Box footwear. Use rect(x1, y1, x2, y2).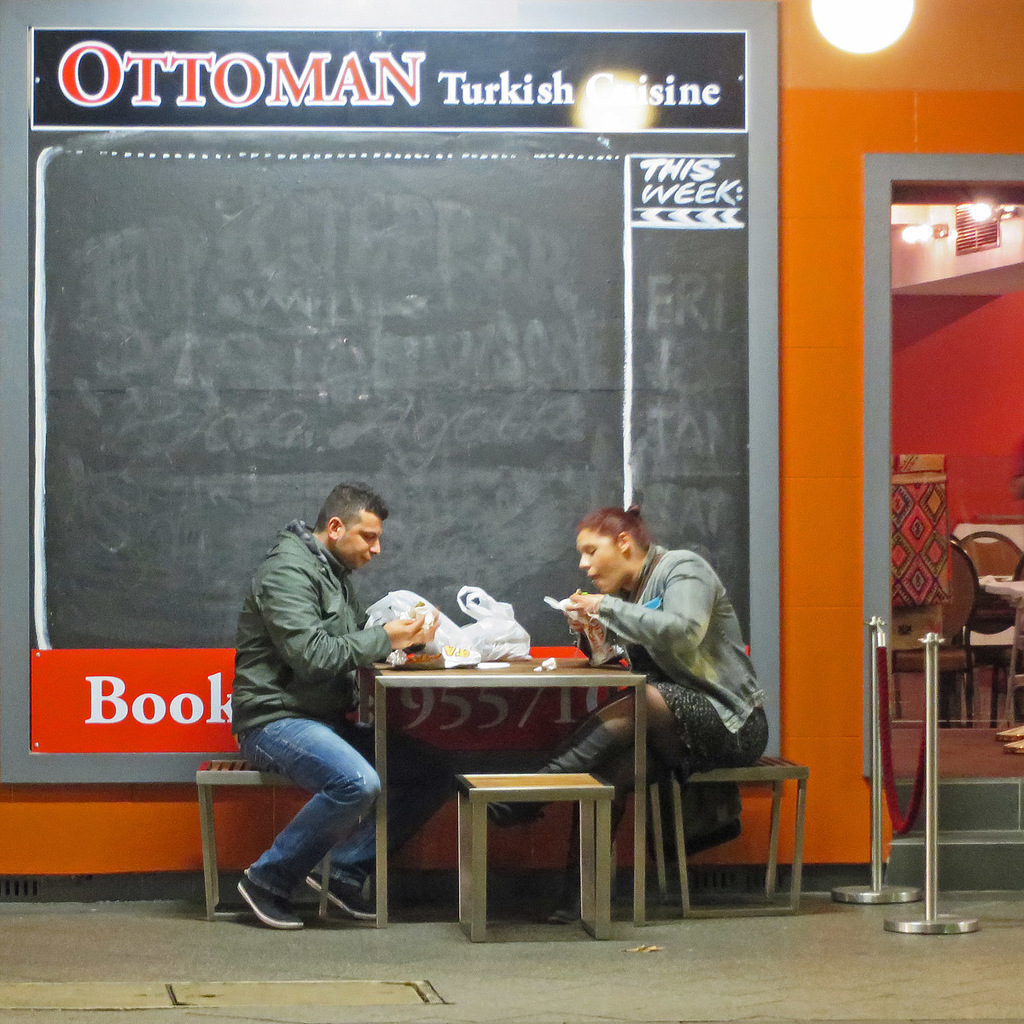
rect(485, 801, 520, 821).
